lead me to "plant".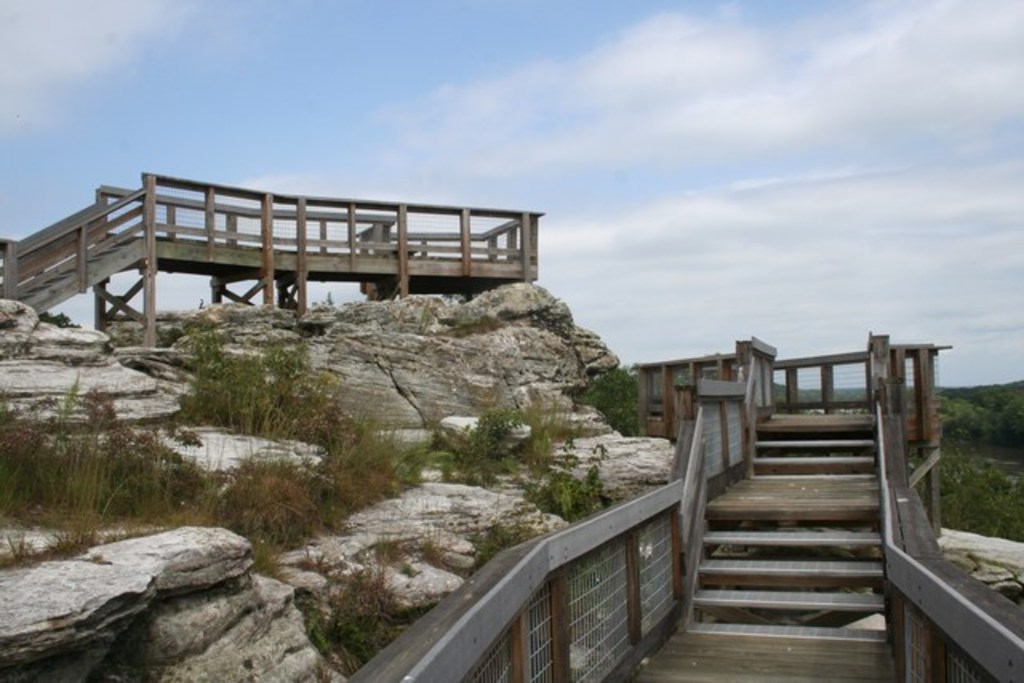
Lead to [x1=922, y1=390, x2=1011, y2=438].
